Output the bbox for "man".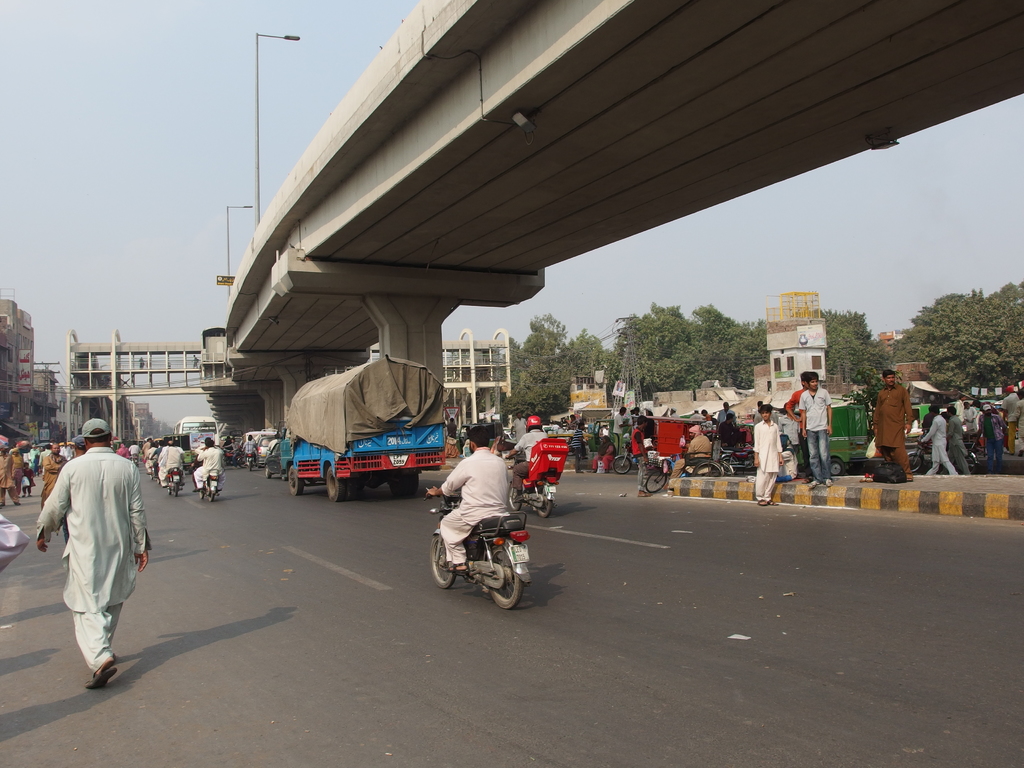
717 409 748 454.
